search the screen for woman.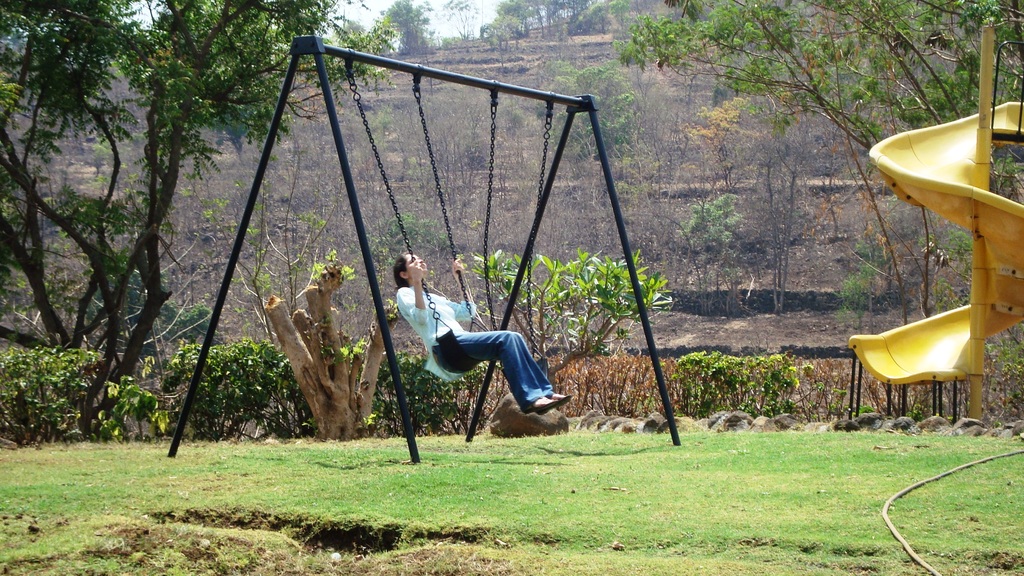
Found at [390, 251, 576, 420].
